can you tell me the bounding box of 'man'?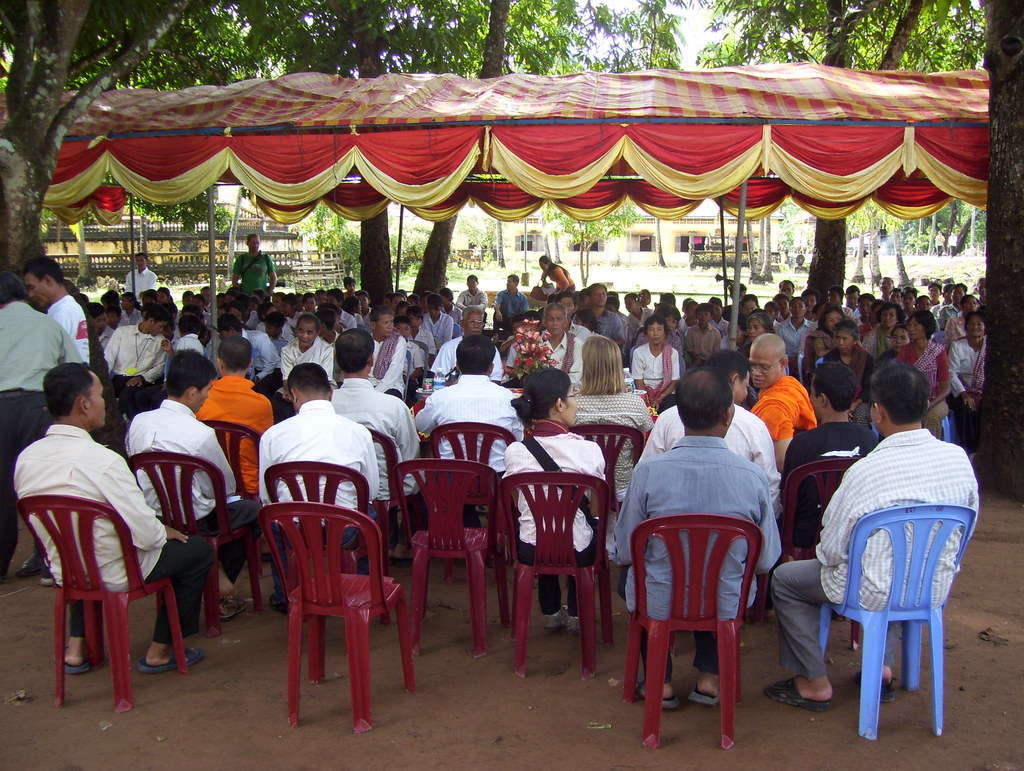
locate(107, 309, 168, 419).
